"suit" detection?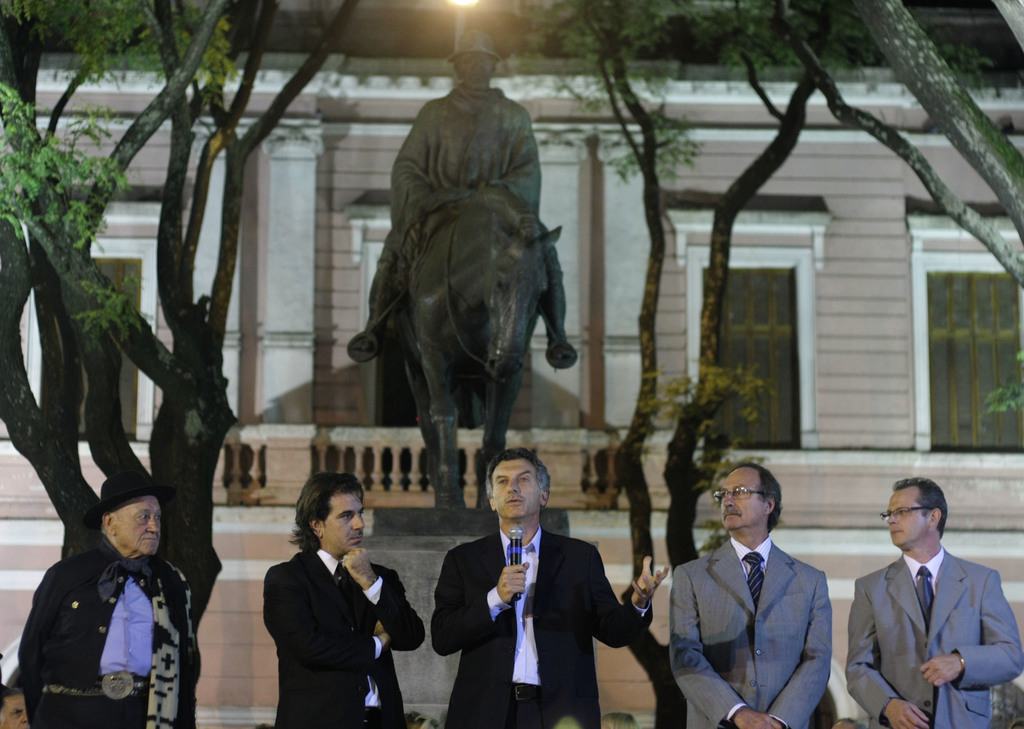
crop(262, 548, 429, 728)
